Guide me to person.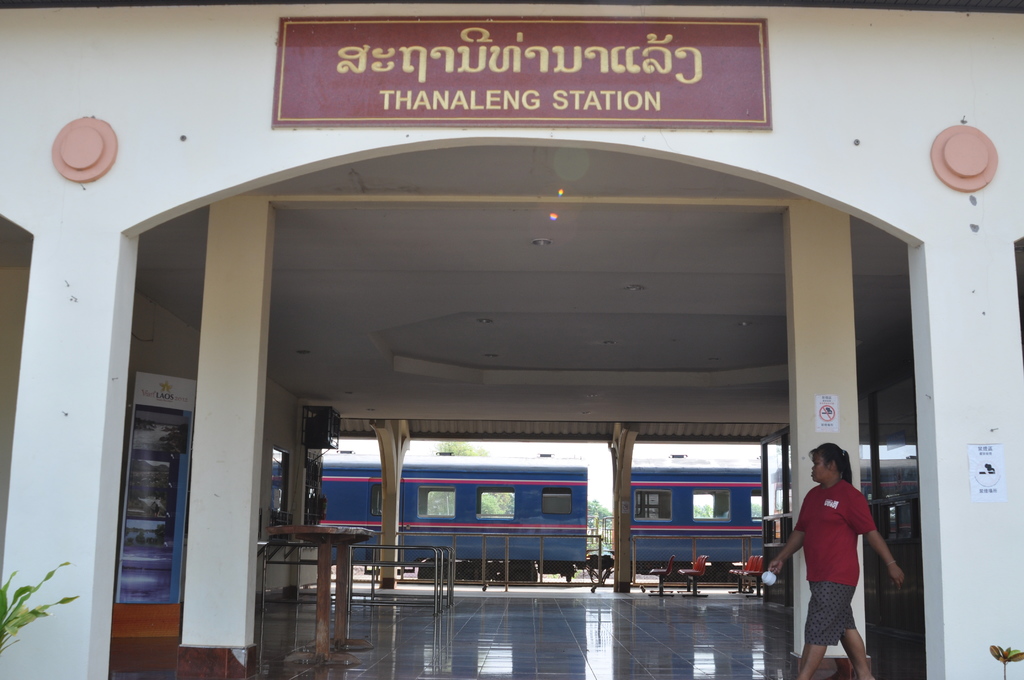
Guidance: [789,437,899,673].
